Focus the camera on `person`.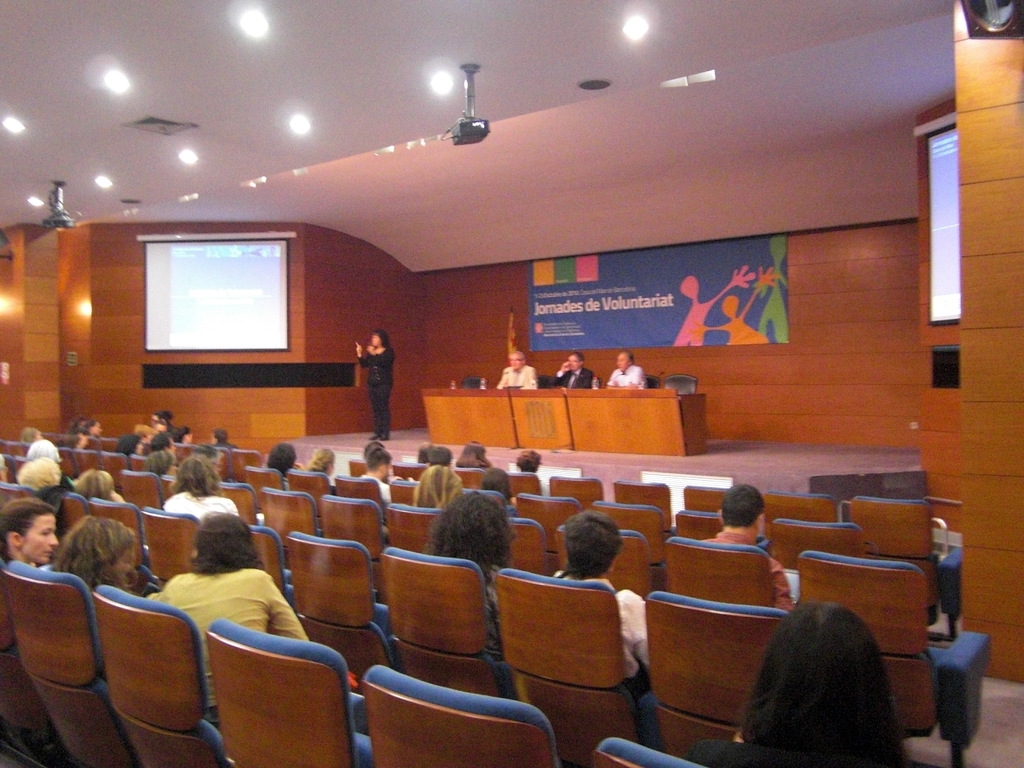
Focus region: BBox(680, 605, 914, 767).
